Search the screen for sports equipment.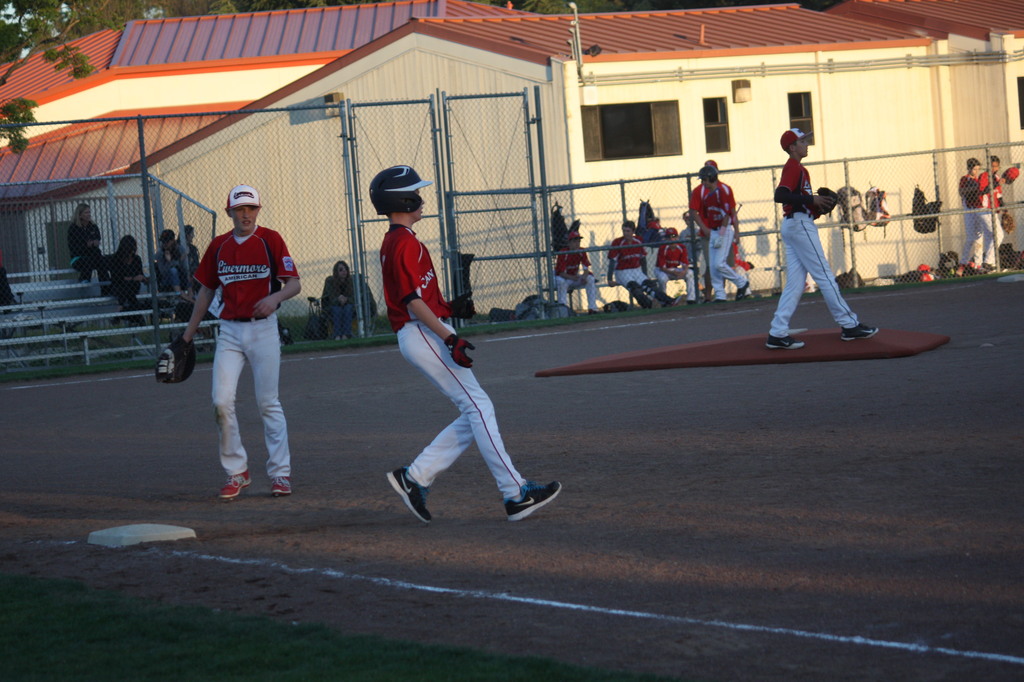
Found at x1=384, y1=467, x2=437, y2=522.
